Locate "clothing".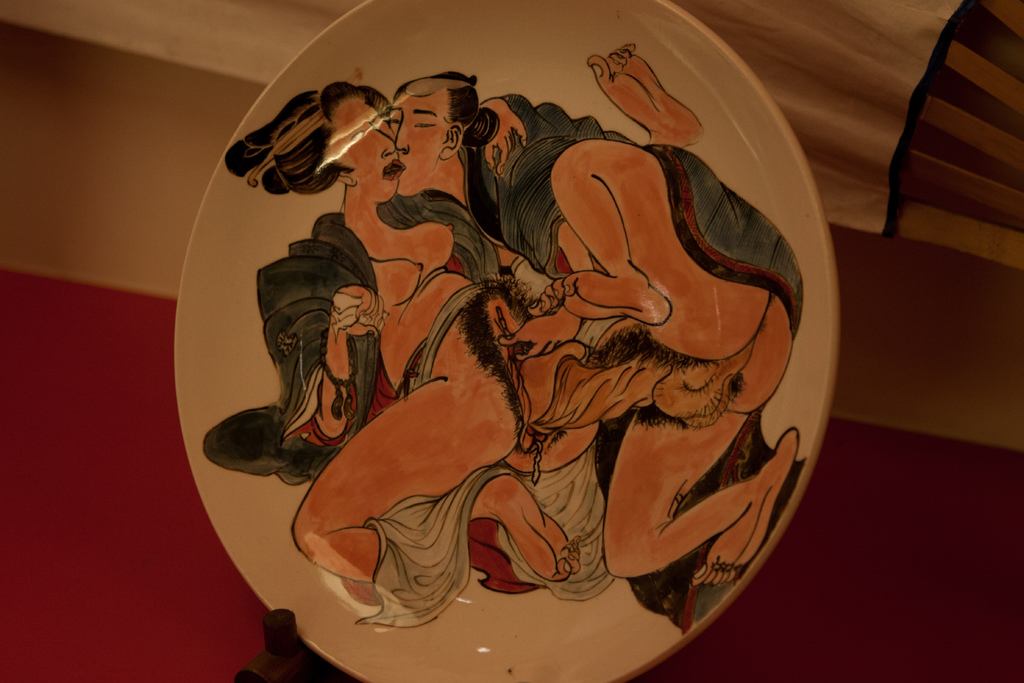
Bounding box: (196, 210, 601, 624).
